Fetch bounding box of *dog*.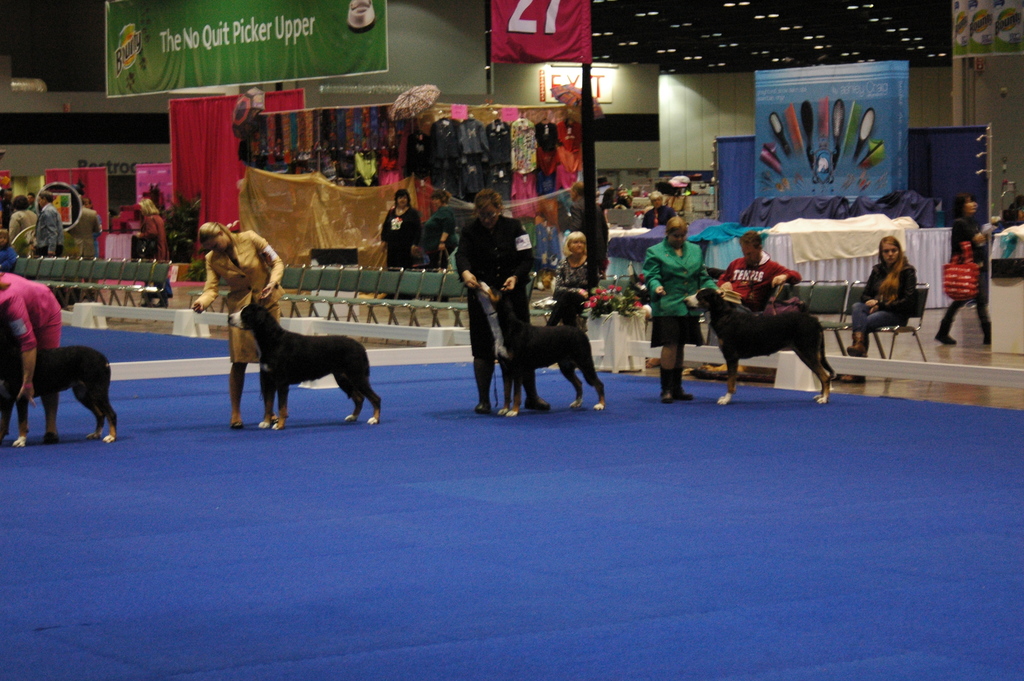
Bbox: pyautogui.locateOnScreen(684, 288, 836, 406).
